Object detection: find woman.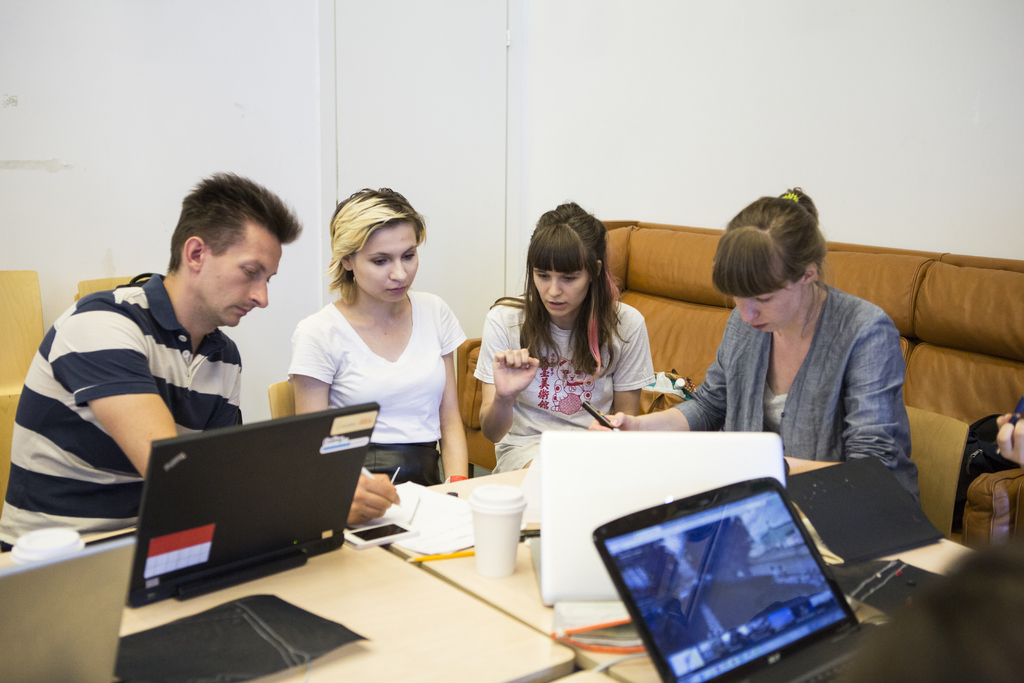
select_region(289, 187, 464, 490).
